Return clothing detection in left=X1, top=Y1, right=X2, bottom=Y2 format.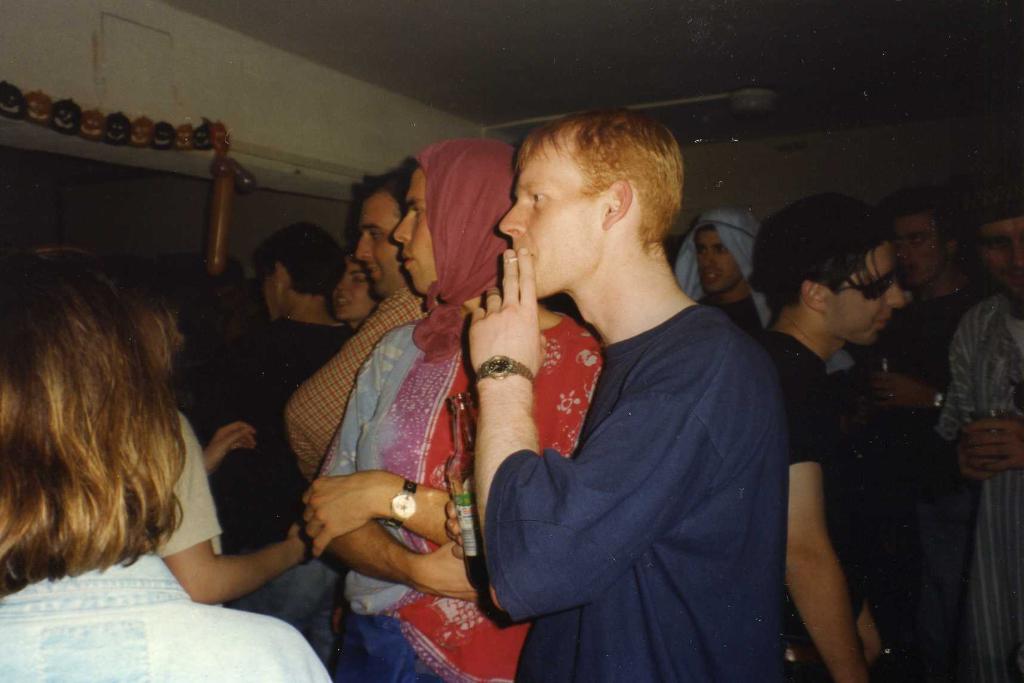
left=0, top=543, right=339, bottom=682.
